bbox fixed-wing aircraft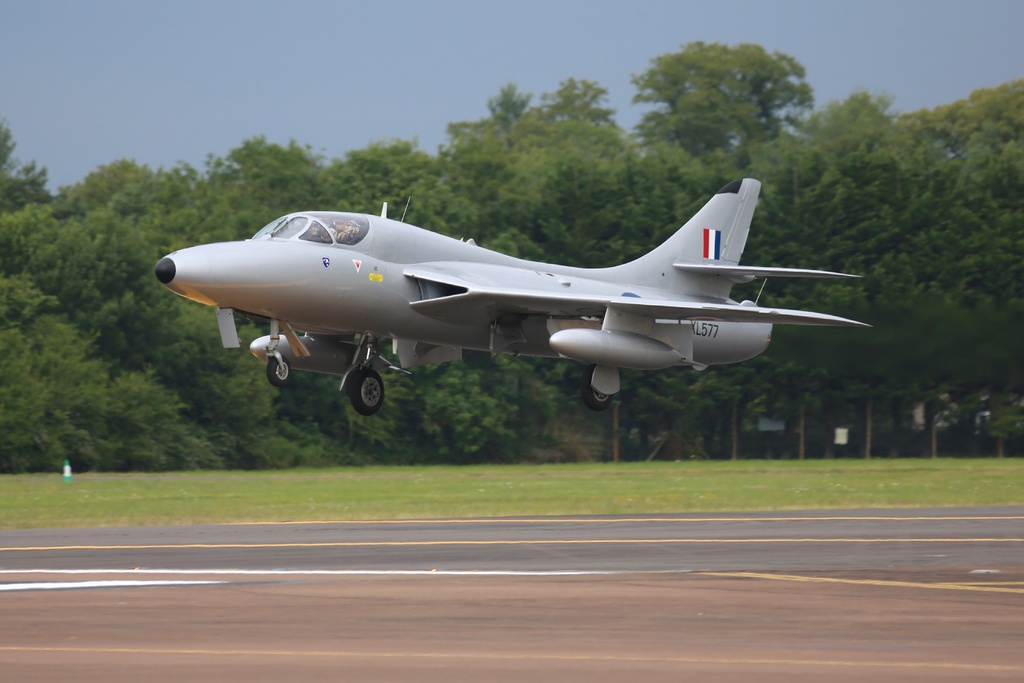
<bbox>152, 177, 876, 413</bbox>
